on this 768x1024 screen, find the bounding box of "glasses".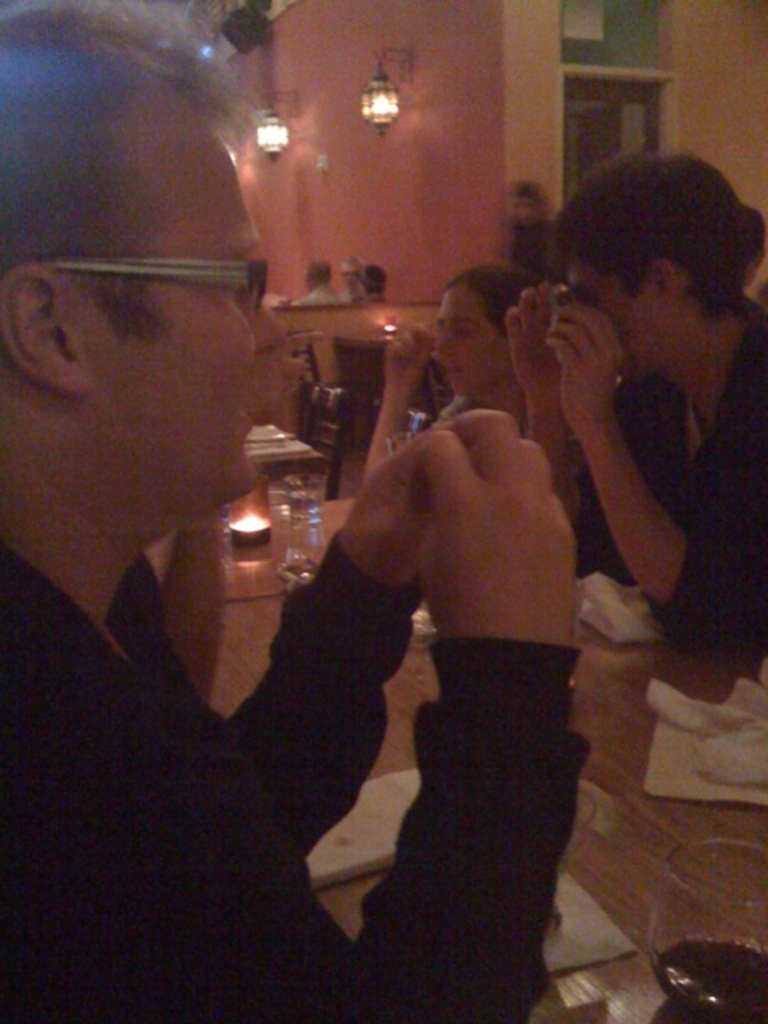
Bounding box: BBox(34, 242, 261, 306).
